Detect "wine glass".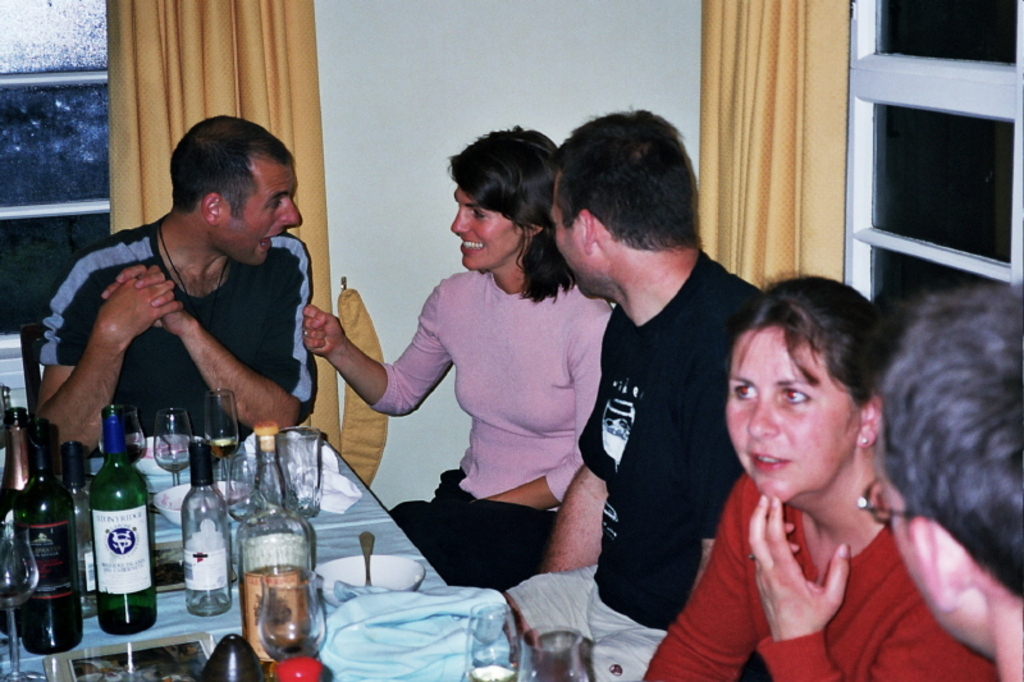
Detected at 154 404 192 486.
